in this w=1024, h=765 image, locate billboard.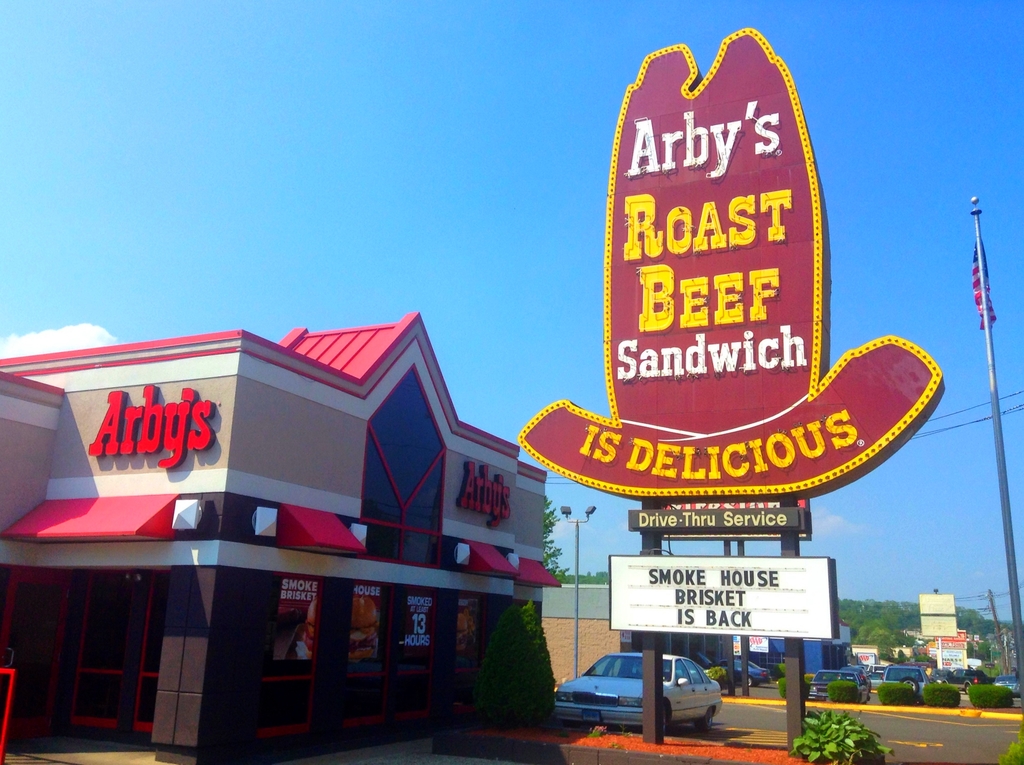
Bounding box: 918 593 954 638.
